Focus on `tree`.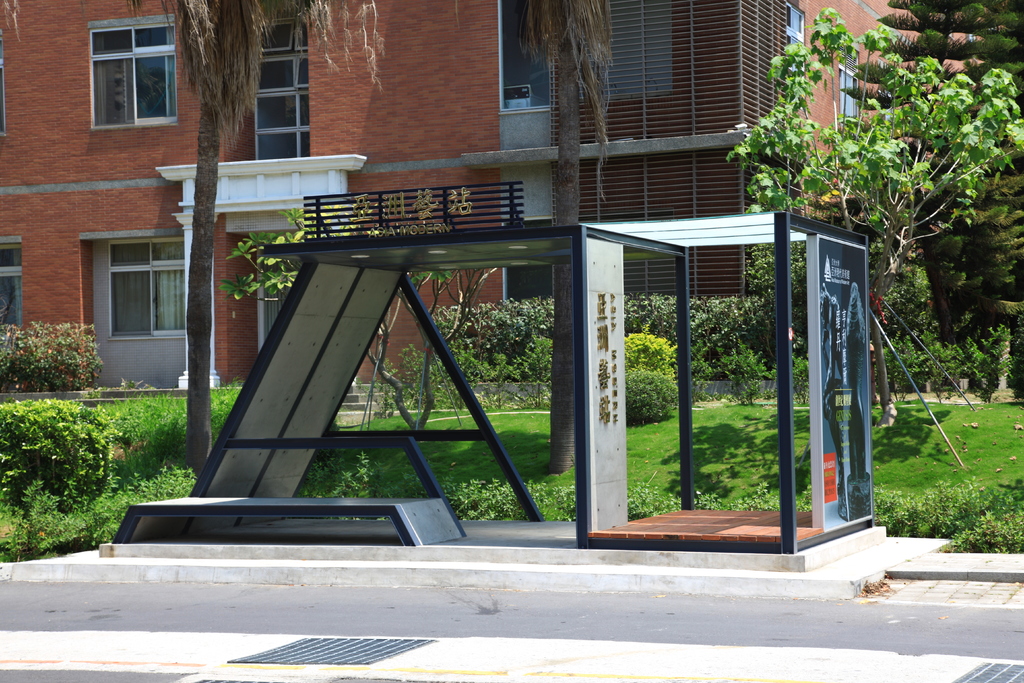
Focused at <box>726,6,1023,422</box>.
